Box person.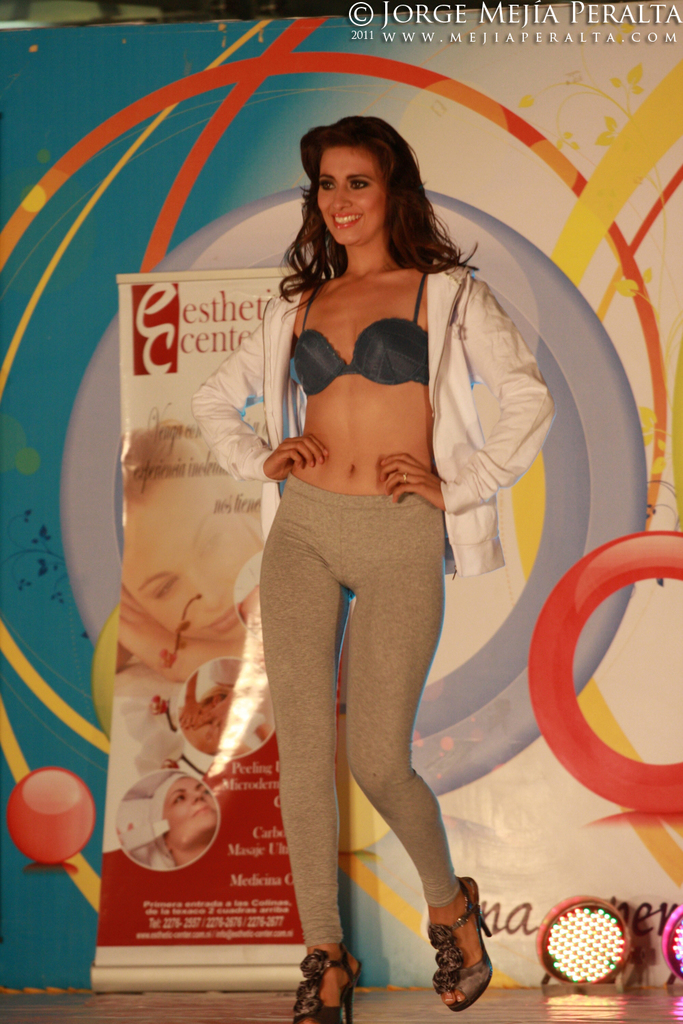
[left=122, top=417, right=264, bottom=685].
